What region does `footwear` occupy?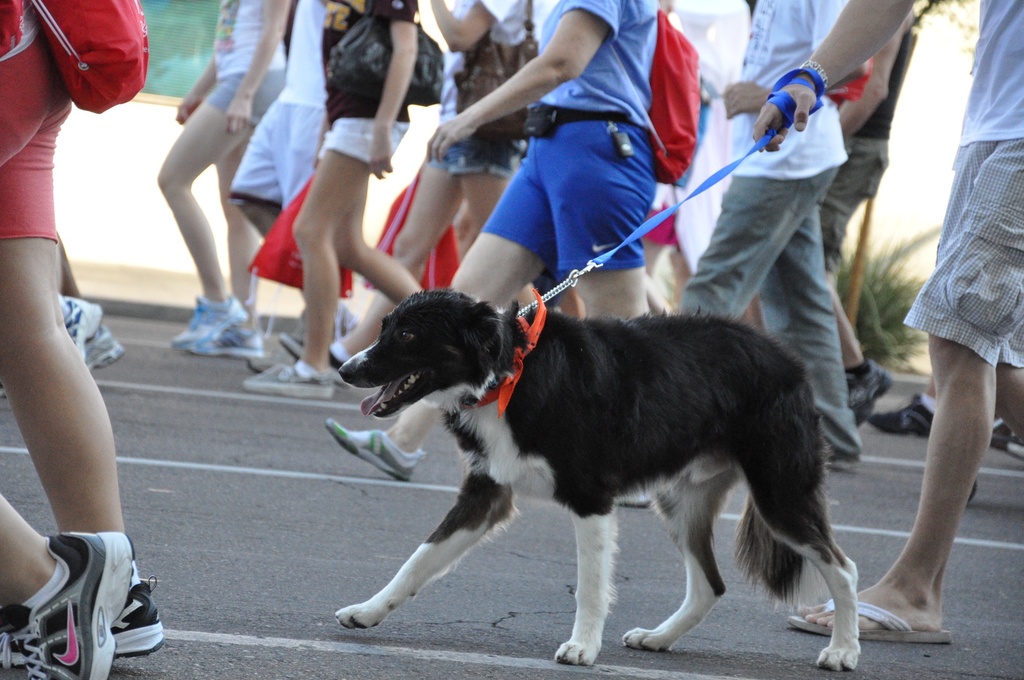
[left=61, top=295, right=102, bottom=367].
